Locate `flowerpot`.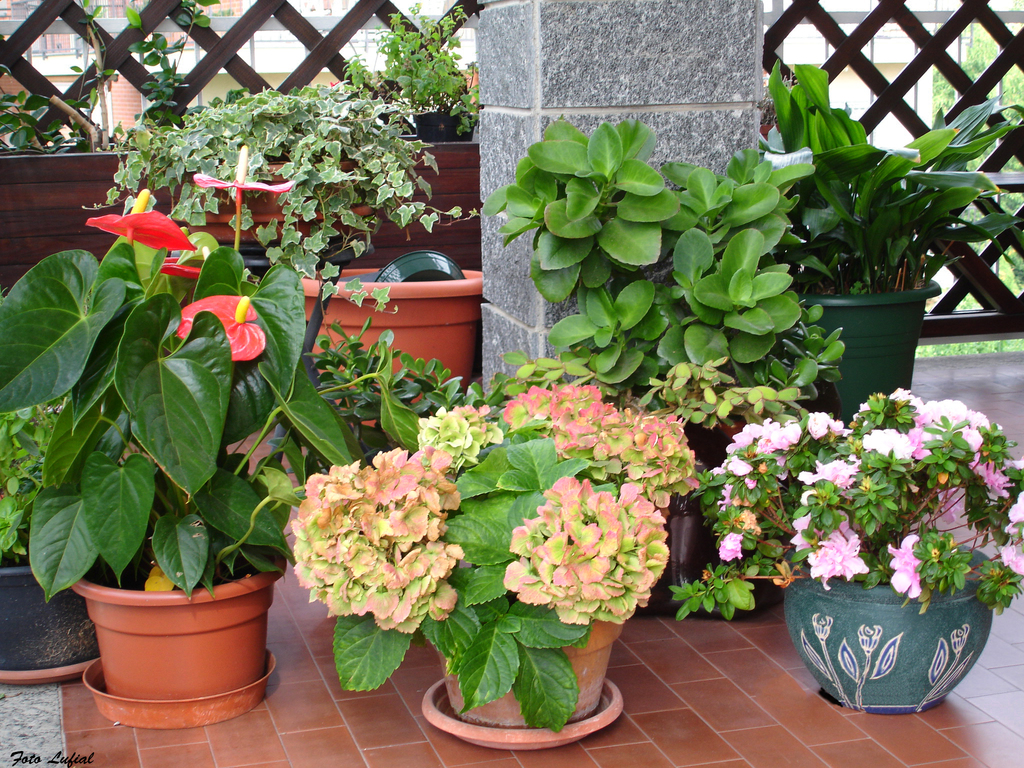
Bounding box: rect(780, 536, 1001, 712).
